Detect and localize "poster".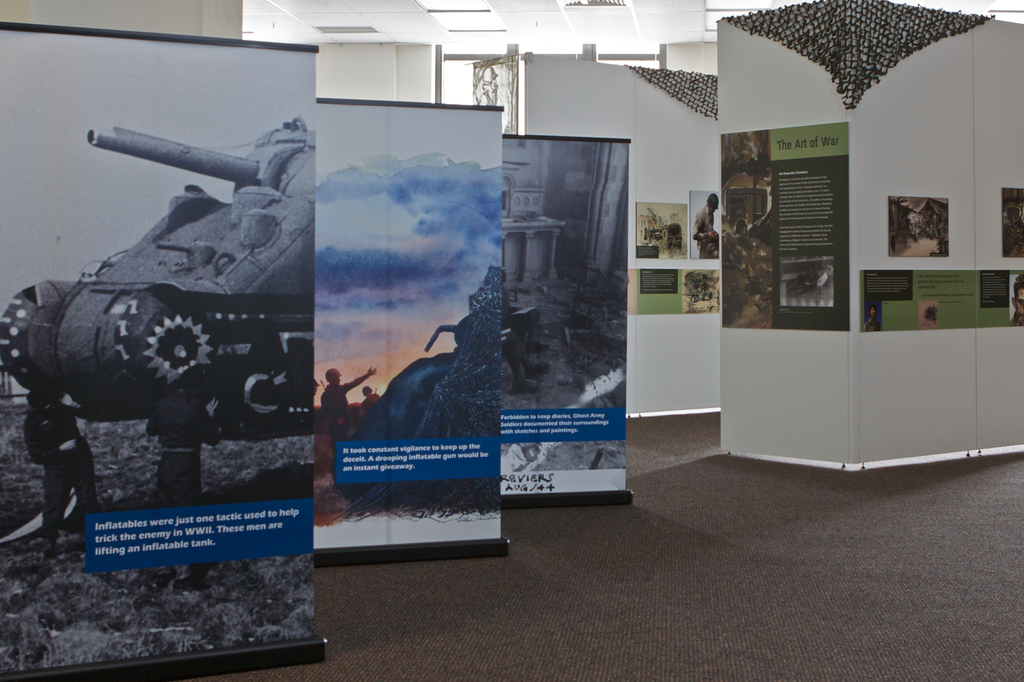
Localized at x1=502, y1=136, x2=629, y2=494.
